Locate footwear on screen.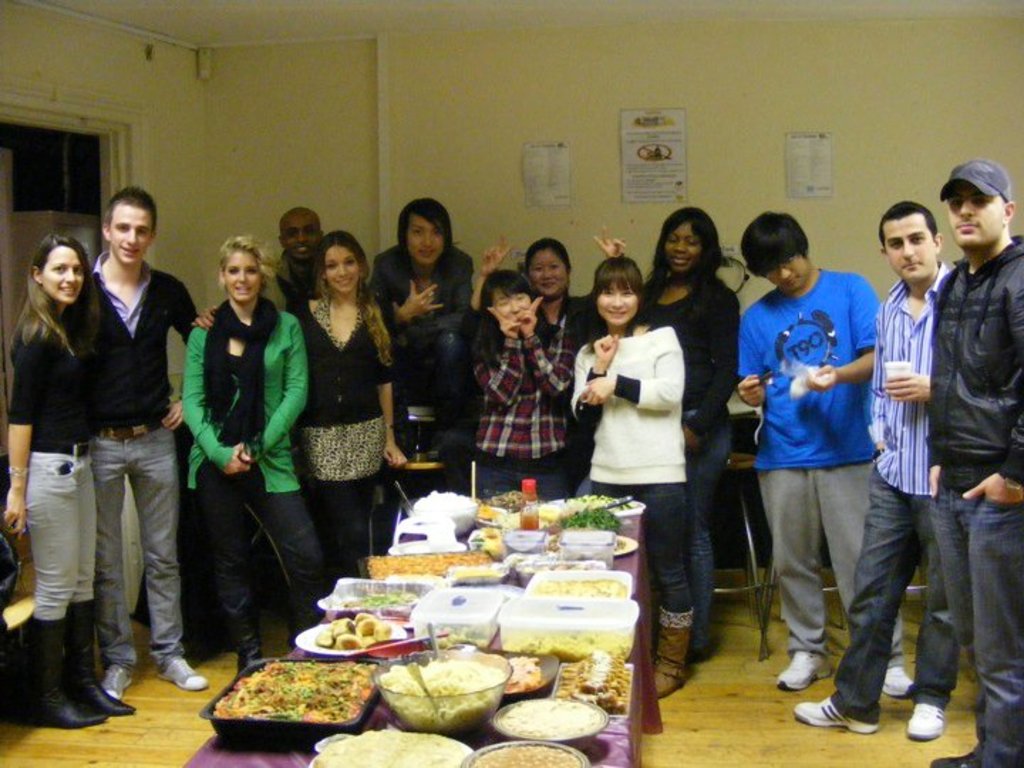
On screen at rect(236, 649, 265, 673).
